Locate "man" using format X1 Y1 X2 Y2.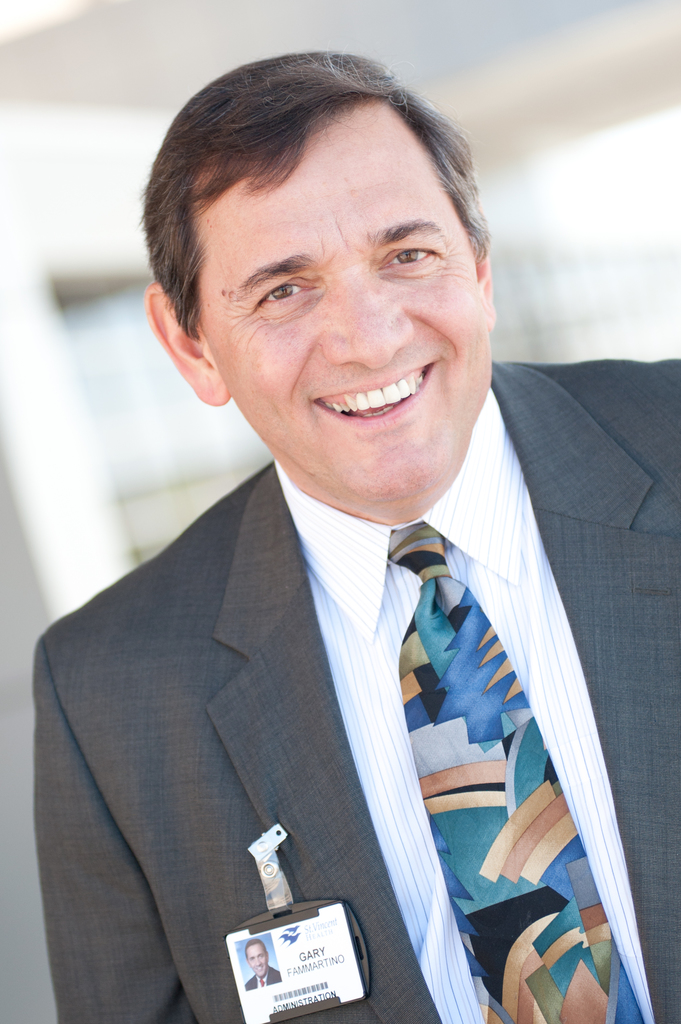
0 104 672 1009.
